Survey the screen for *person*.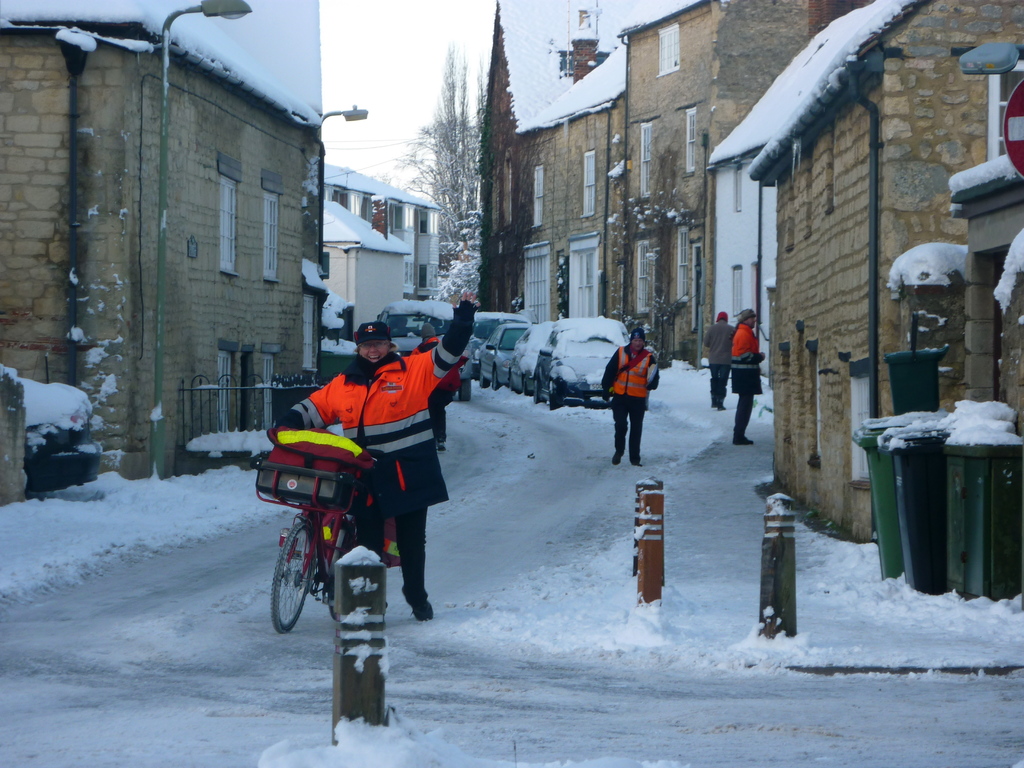
Survey found: (701,308,740,412).
